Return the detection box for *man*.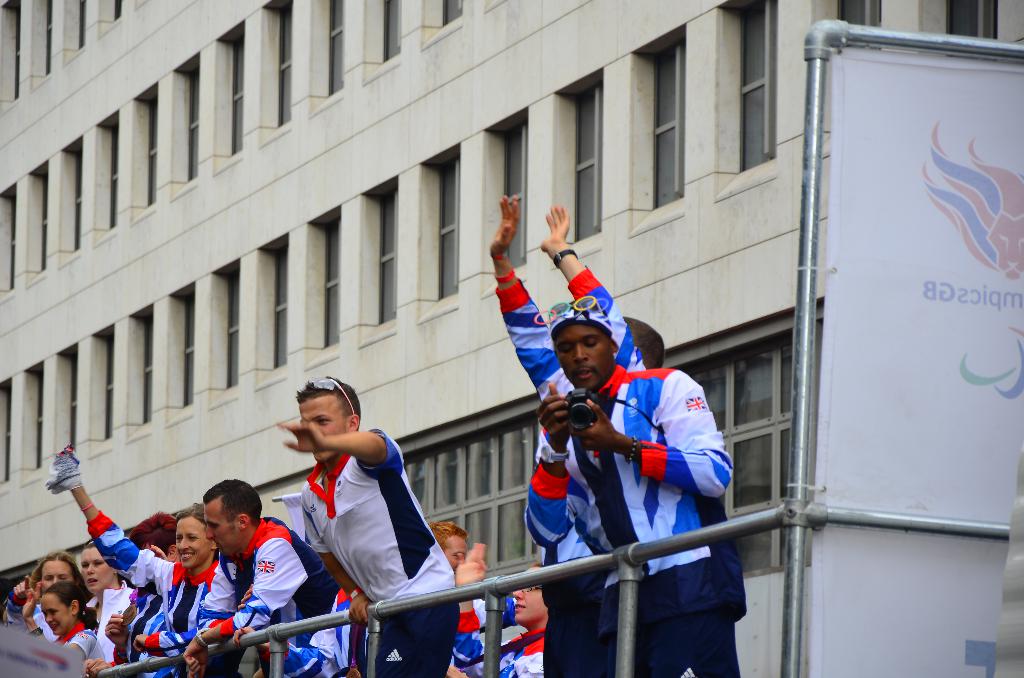
bbox=[180, 480, 337, 677].
